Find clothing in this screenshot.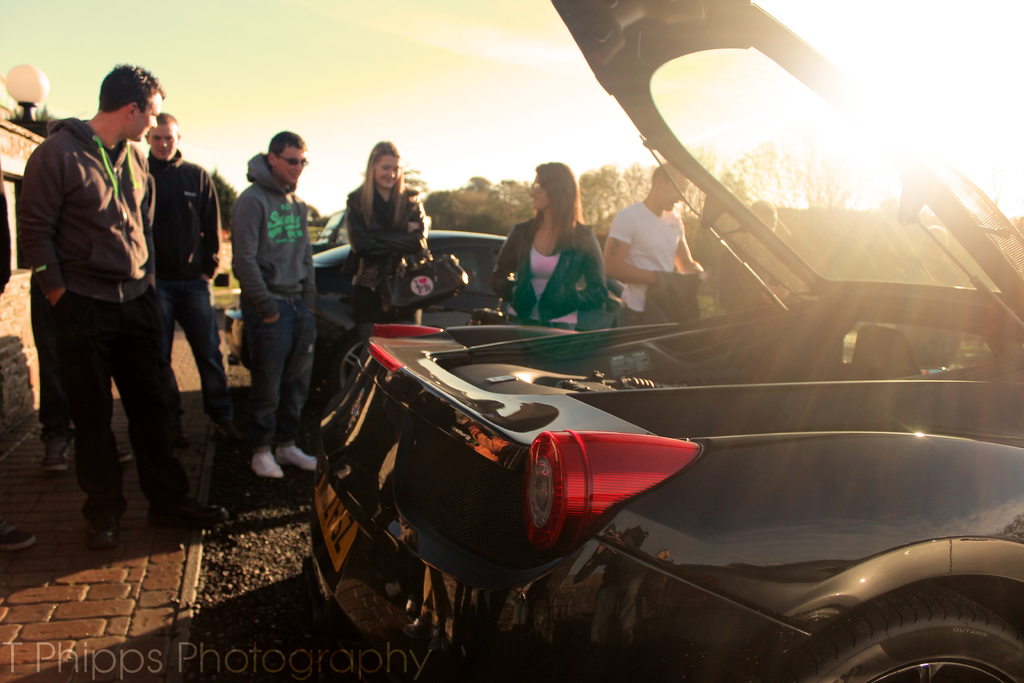
The bounding box for clothing is (x1=21, y1=50, x2=182, y2=555).
